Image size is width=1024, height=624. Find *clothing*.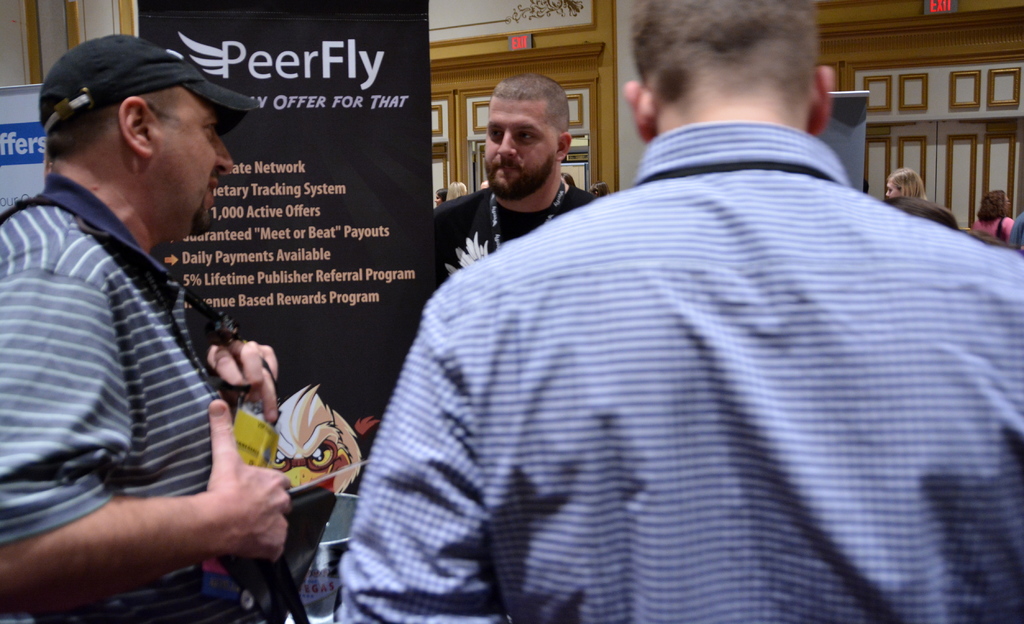
419:188:664:287.
